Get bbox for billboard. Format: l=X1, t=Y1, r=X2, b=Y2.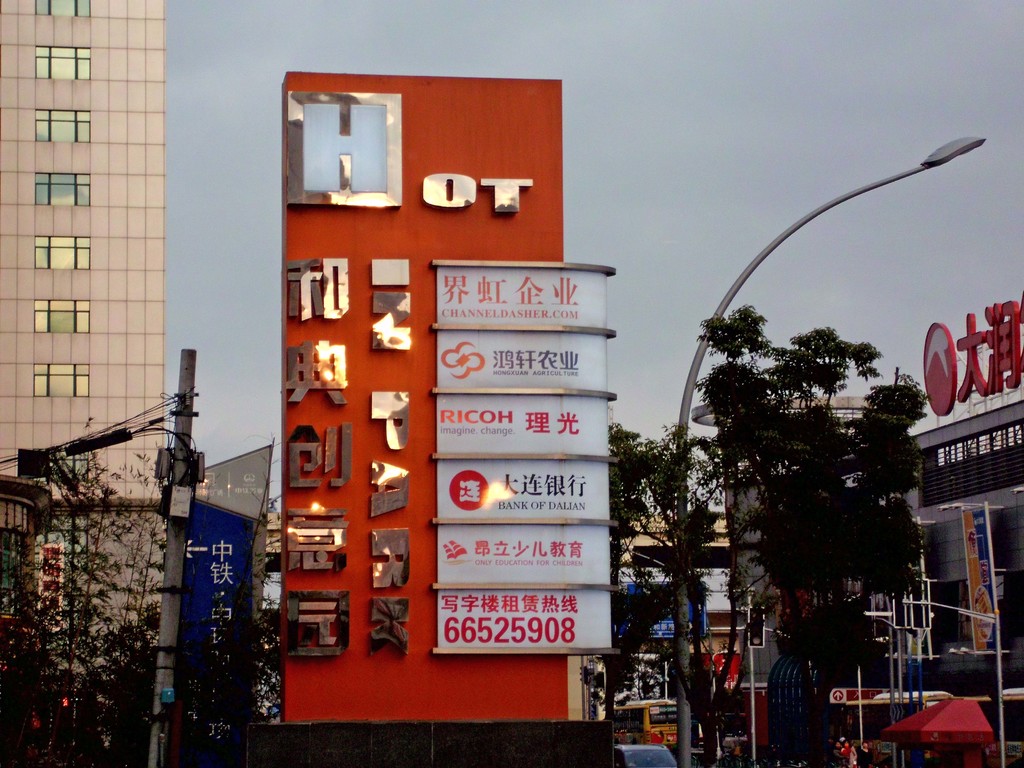
l=35, t=543, r=59, b=627.
